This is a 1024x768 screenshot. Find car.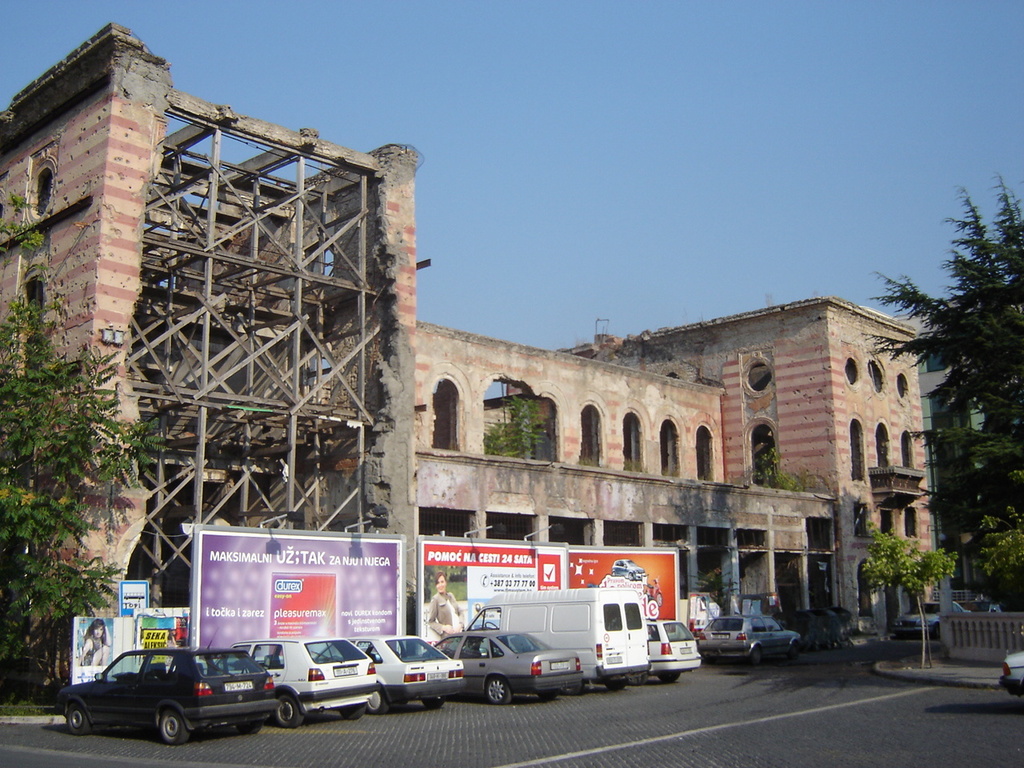
Bounding box: [left=317, top=634, right=465, bottom=714].
